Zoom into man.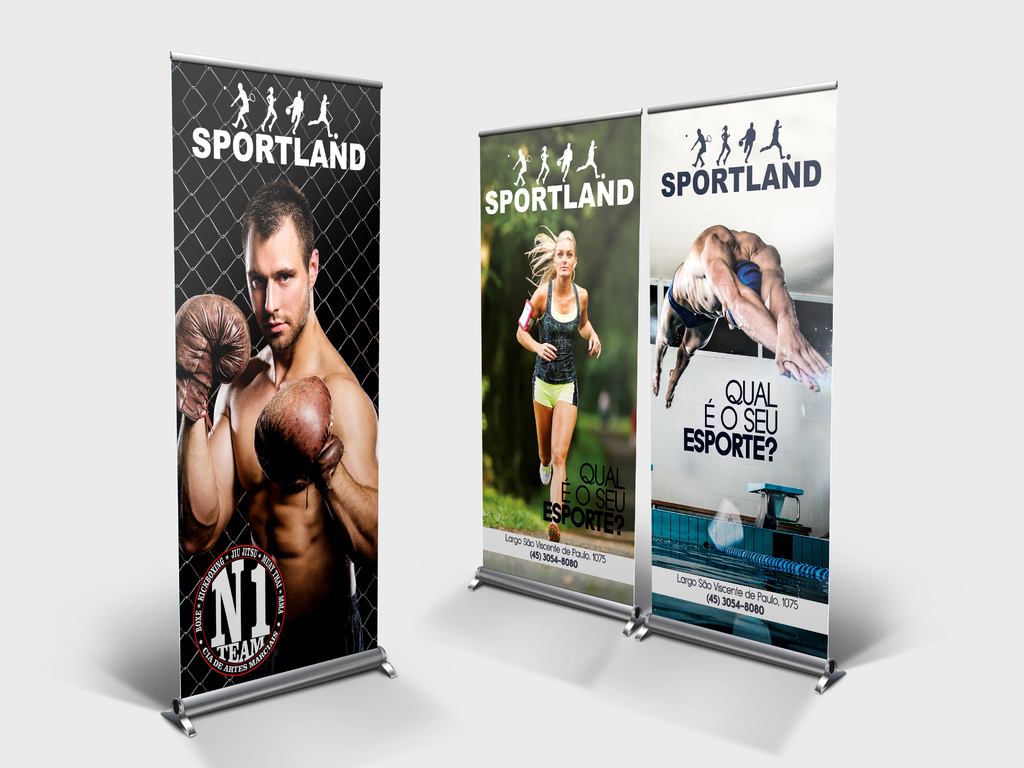
Zoom target: bbox(287, 90, 307, 134).
